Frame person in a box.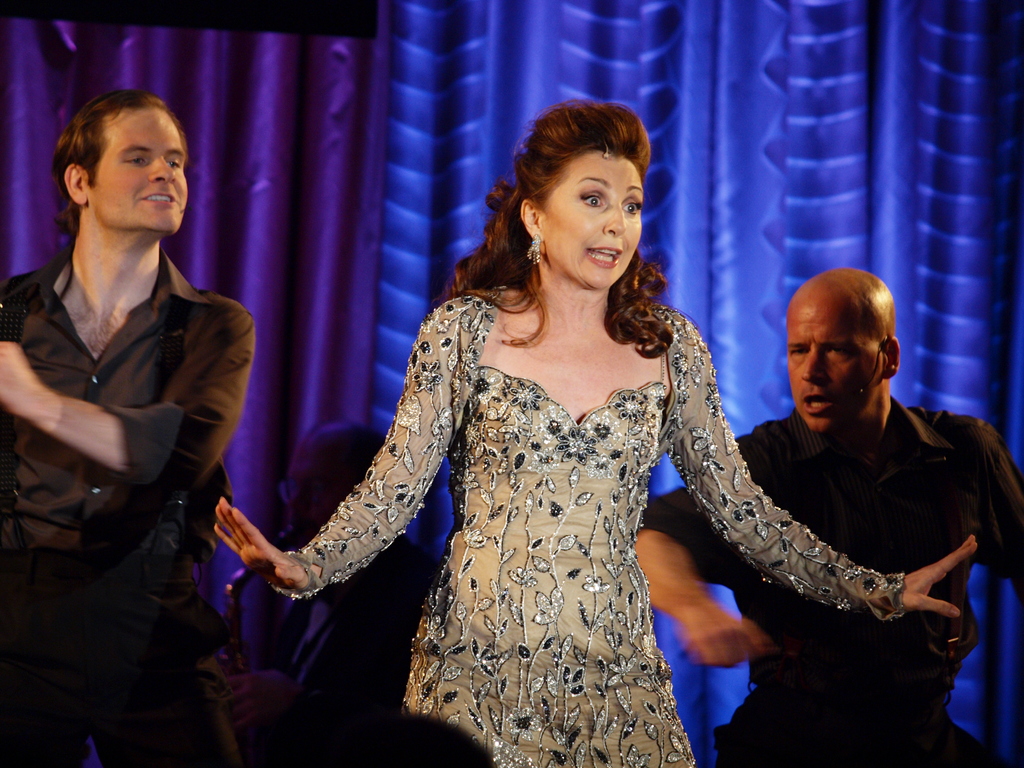
crop(216, 423, 440, 719).
